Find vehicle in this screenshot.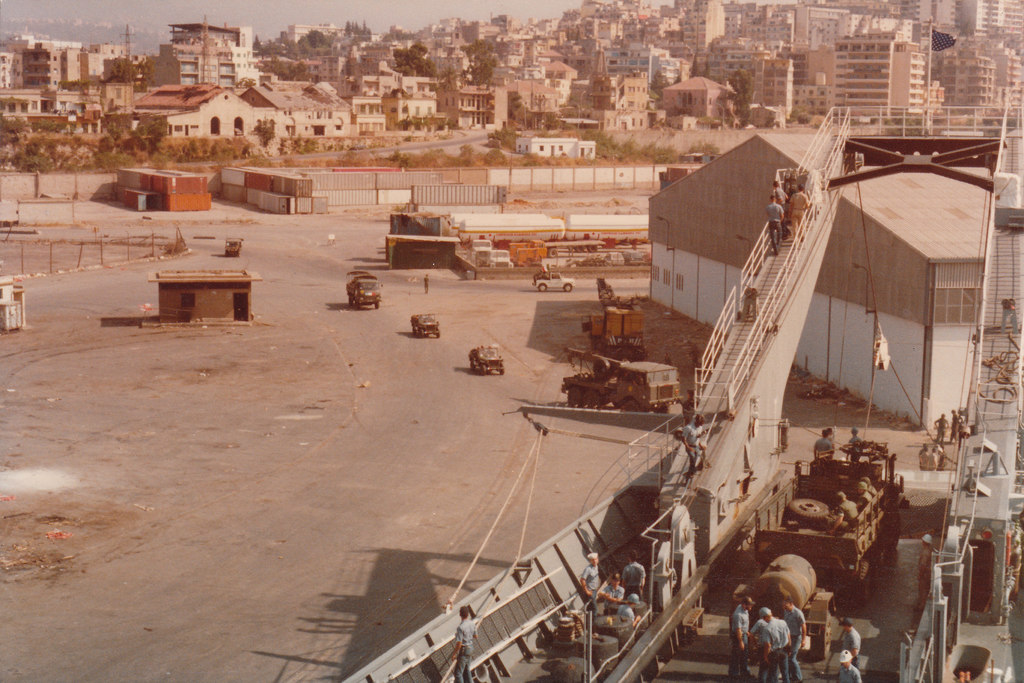
The bounding box for vehicle is (470,346,509,378).
